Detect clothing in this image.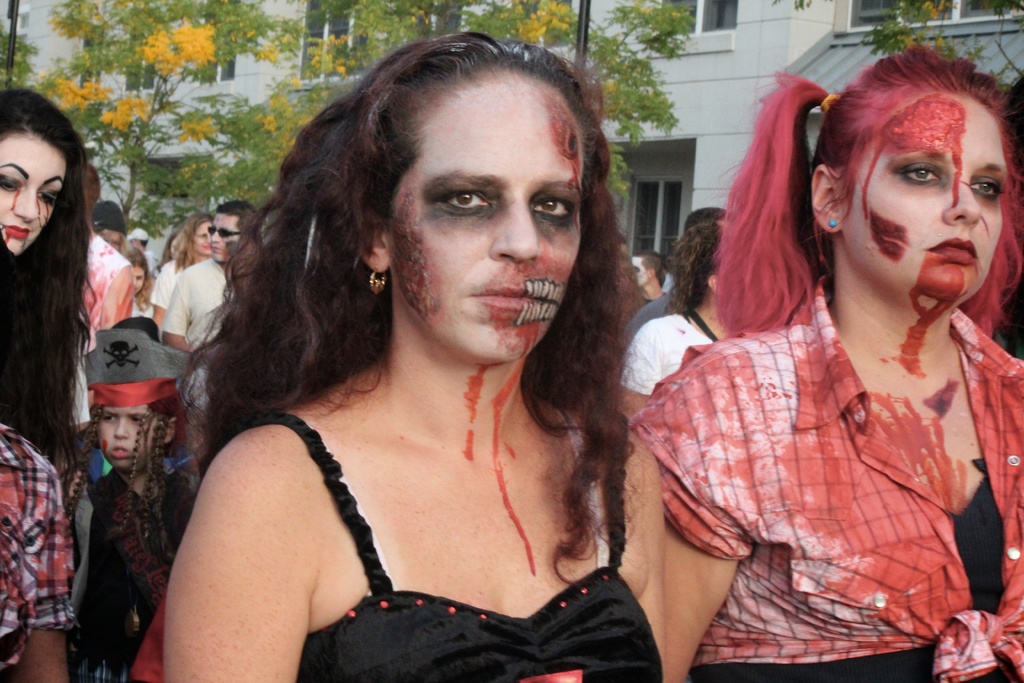
Detection: (x1=632, y1=277, x2=1023, y2=682).
